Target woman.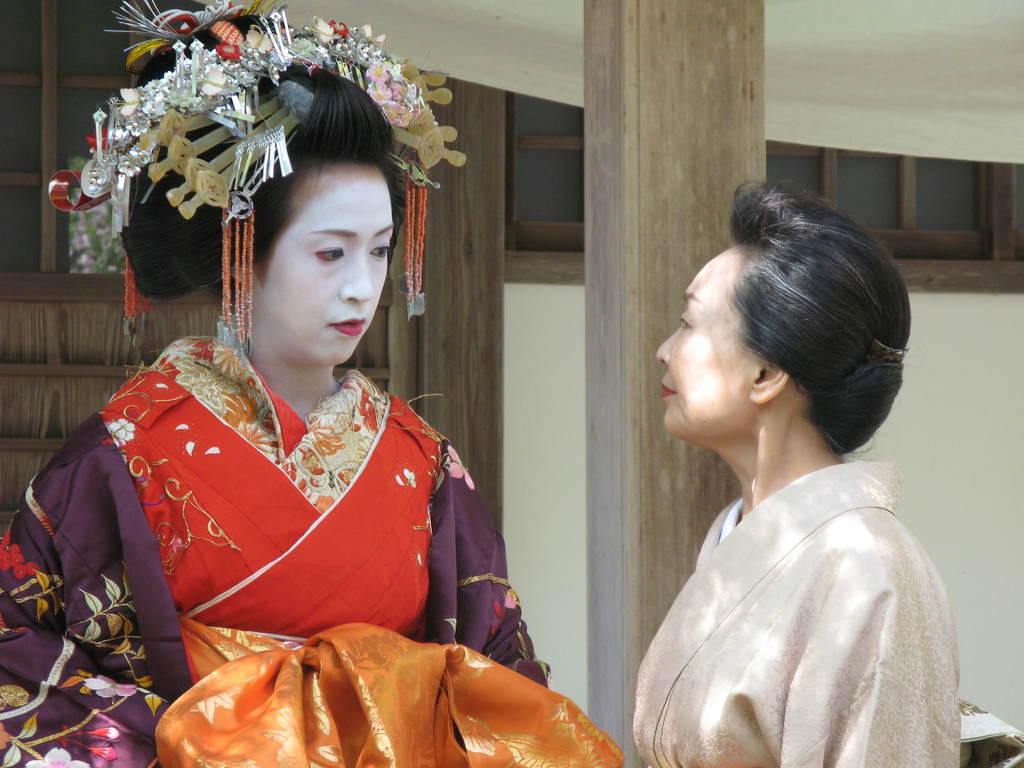
Target region: pyautogui.locateOnScreen(0, 0, 628, 767).
